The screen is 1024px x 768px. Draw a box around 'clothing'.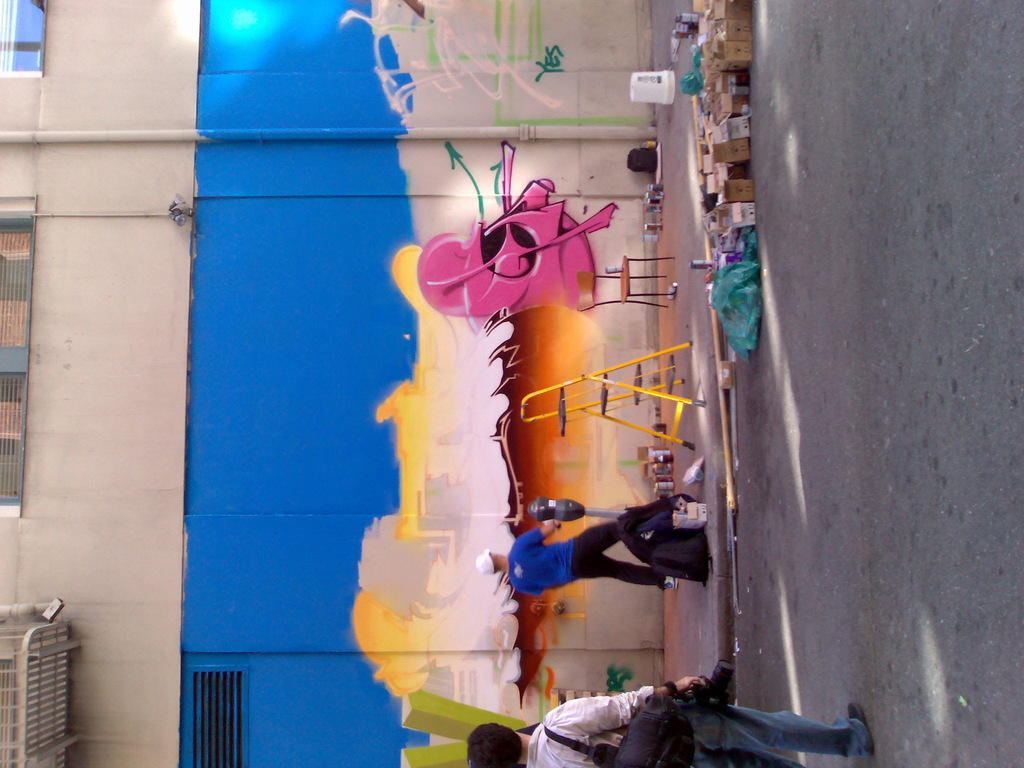
locate(681, 705, 863, 767).
